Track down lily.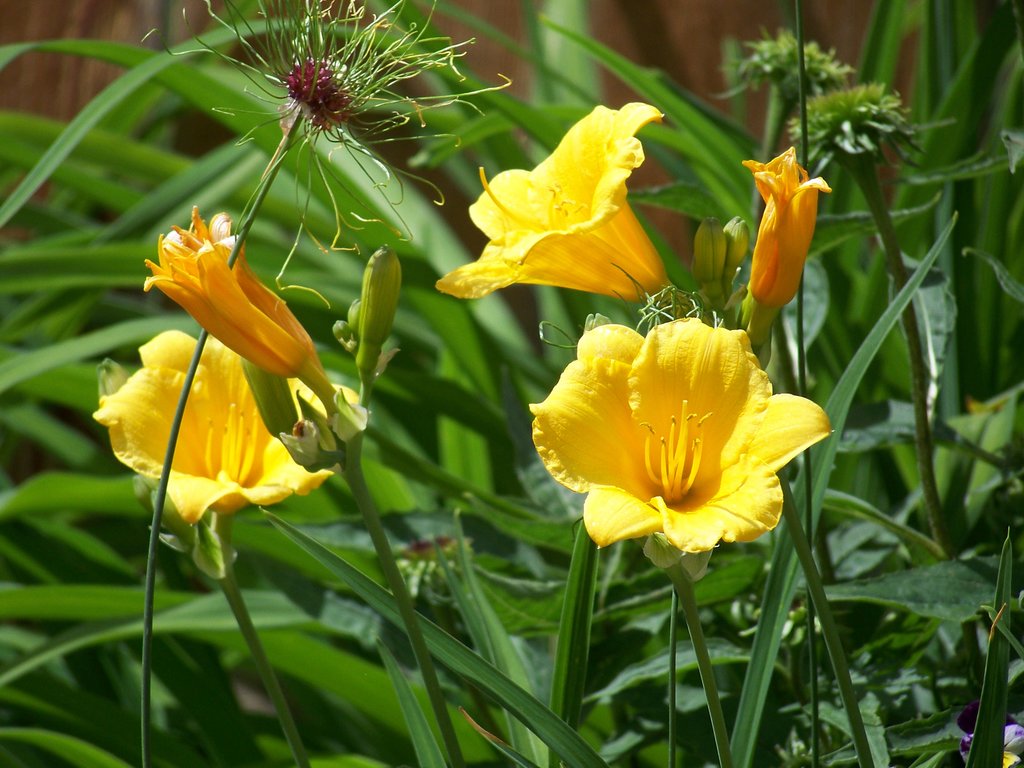
Tracked to <bbox>744, 143, 833, 310</bbox>.
